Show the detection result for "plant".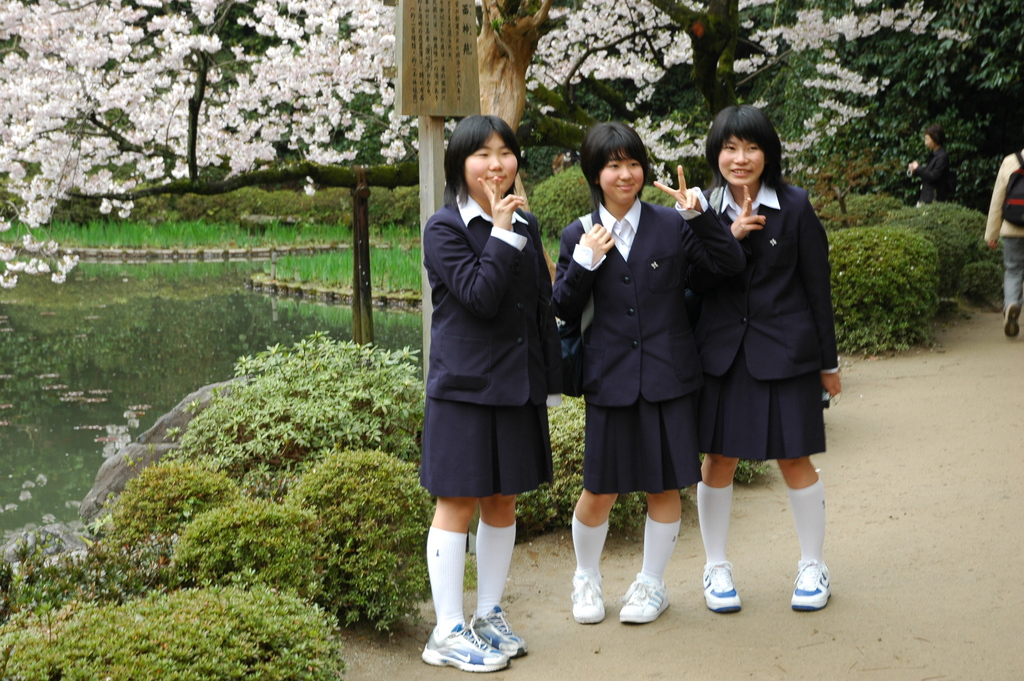
<region>818, 216, 947, 355</region>.
